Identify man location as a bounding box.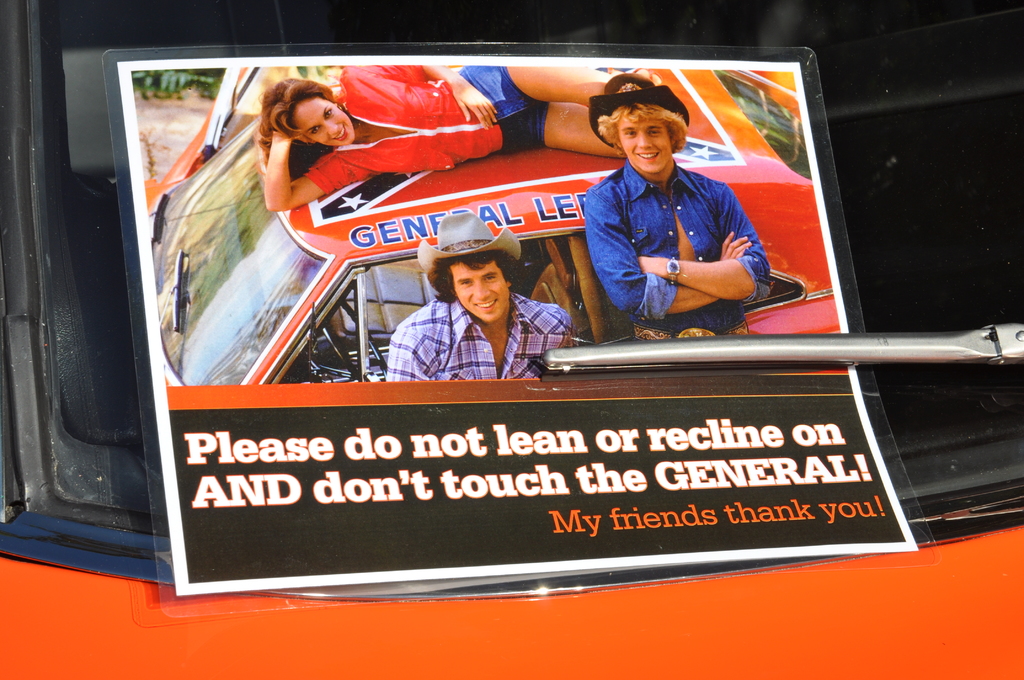
bbox=(386, 209, 570, 378).
